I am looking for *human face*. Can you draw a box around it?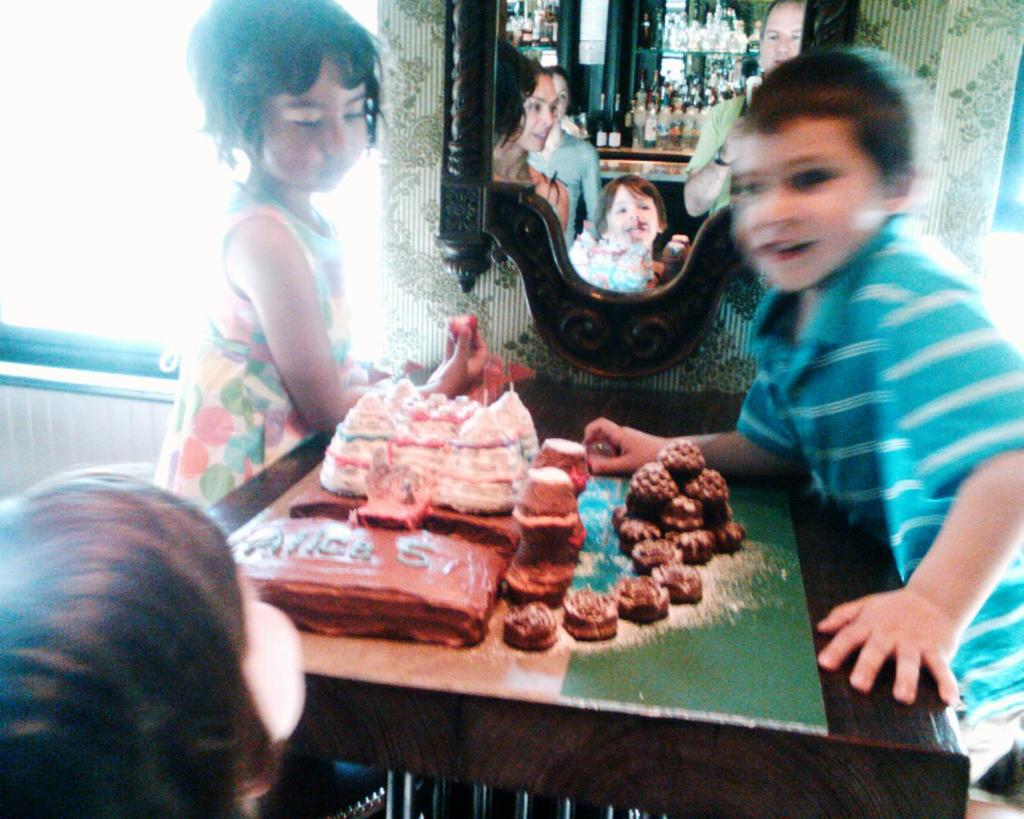
Sure, the bounding box is locate(727, 122, 891, 304).
